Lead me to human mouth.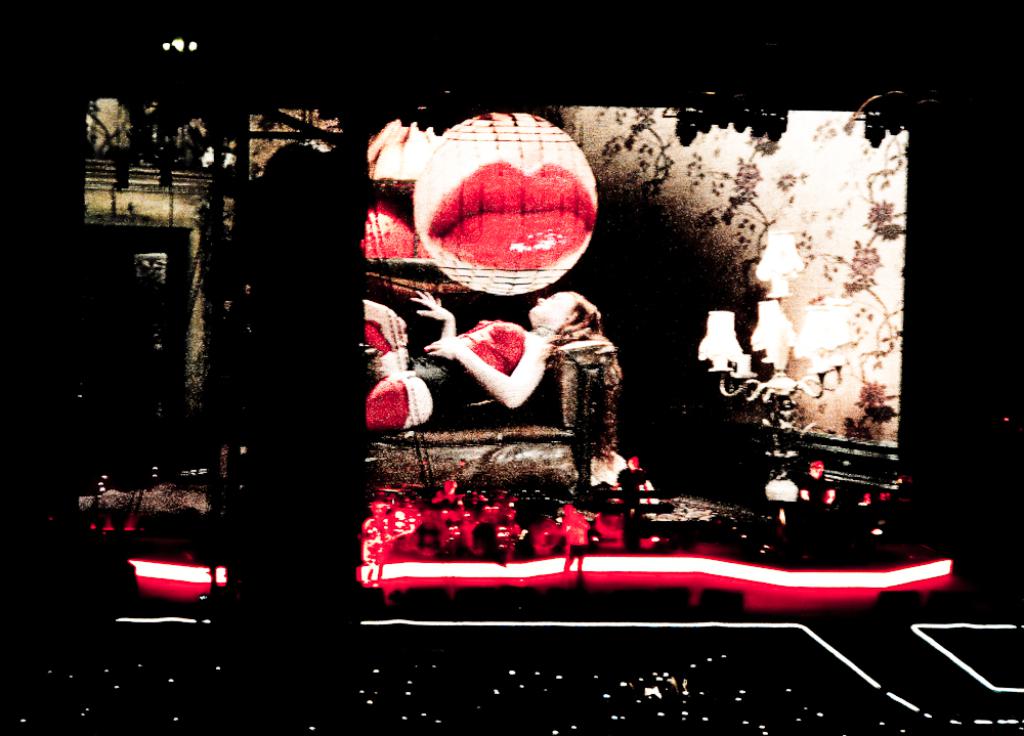
Lead to bbox=(414, 133, 614, 300).
